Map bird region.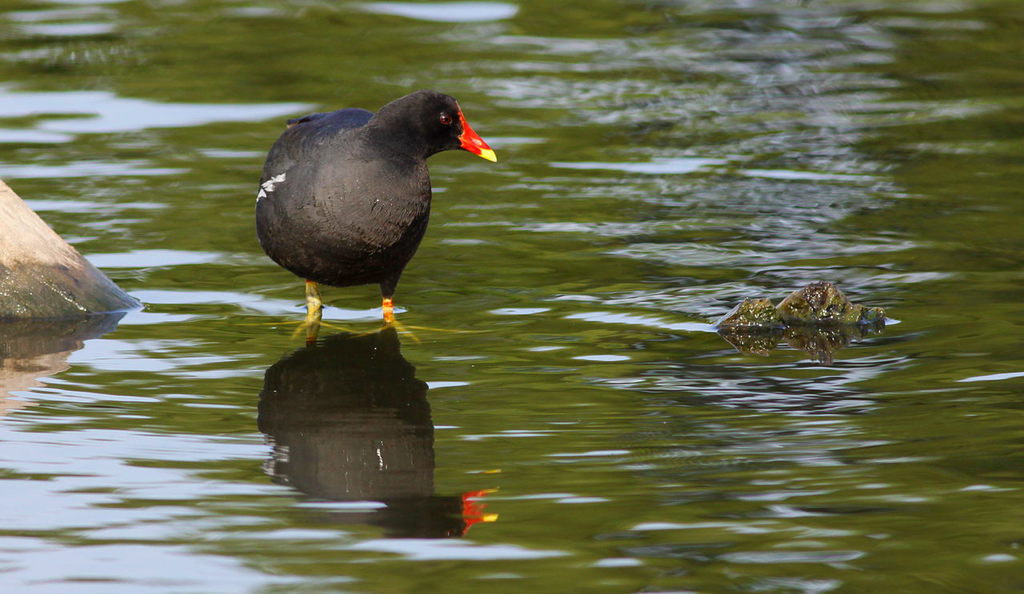
Mapped to pyautogui.locateOnScreen(245, 94, 493, 321).
